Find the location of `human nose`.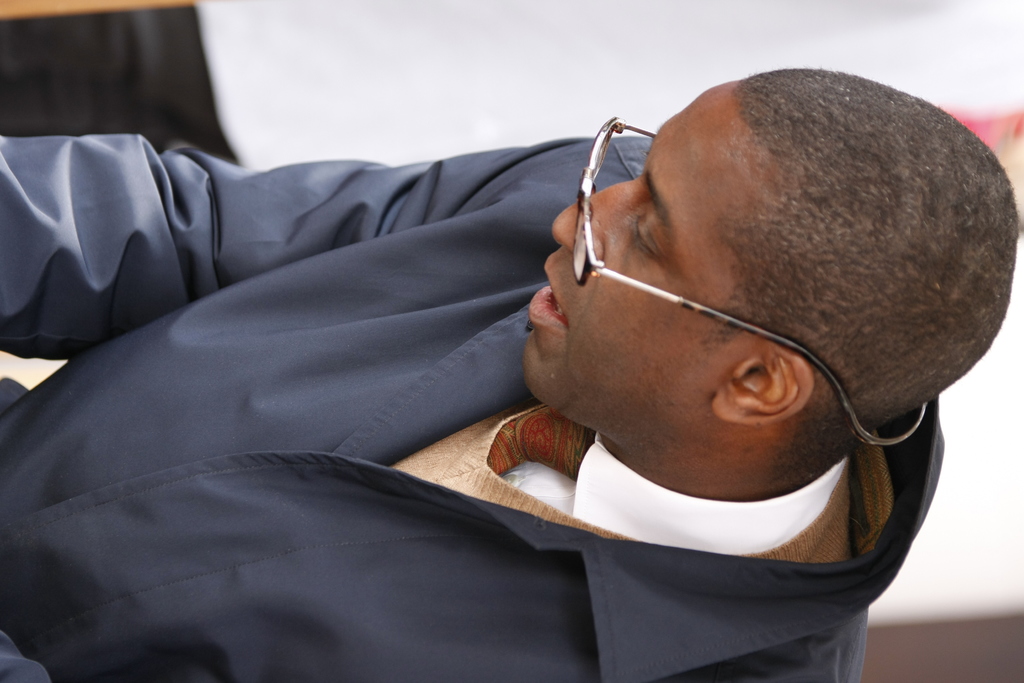
Location: pyautogui.locateOnScreen(553, 176, 641, 266).
